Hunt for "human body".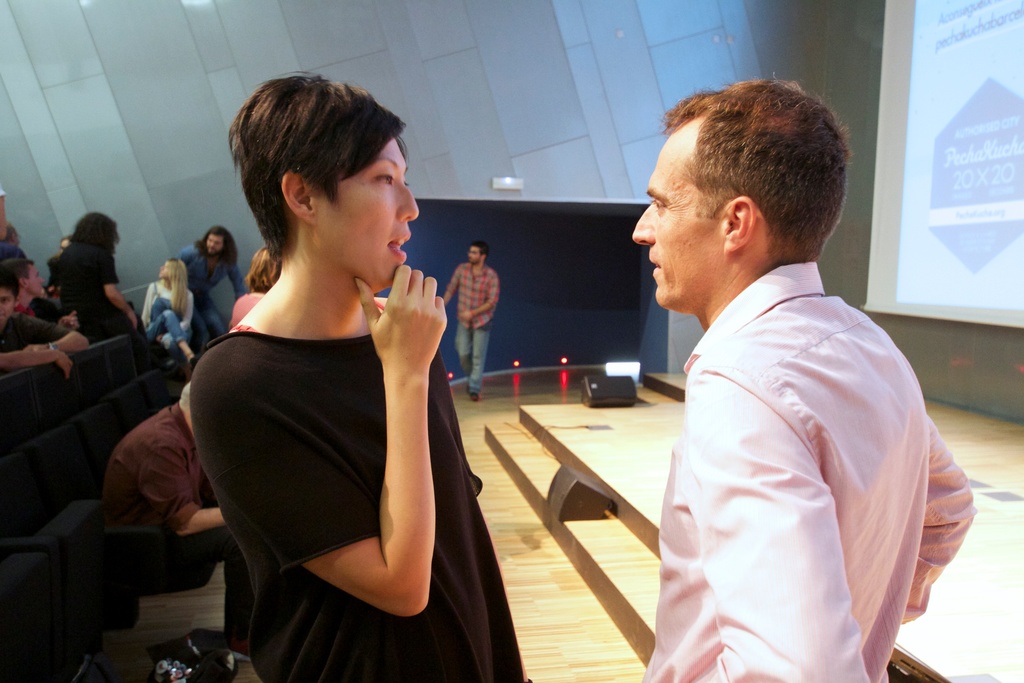
Hunted down at {"x1": 652, "y1": 247, "x2": 974, "y2": 682}.
